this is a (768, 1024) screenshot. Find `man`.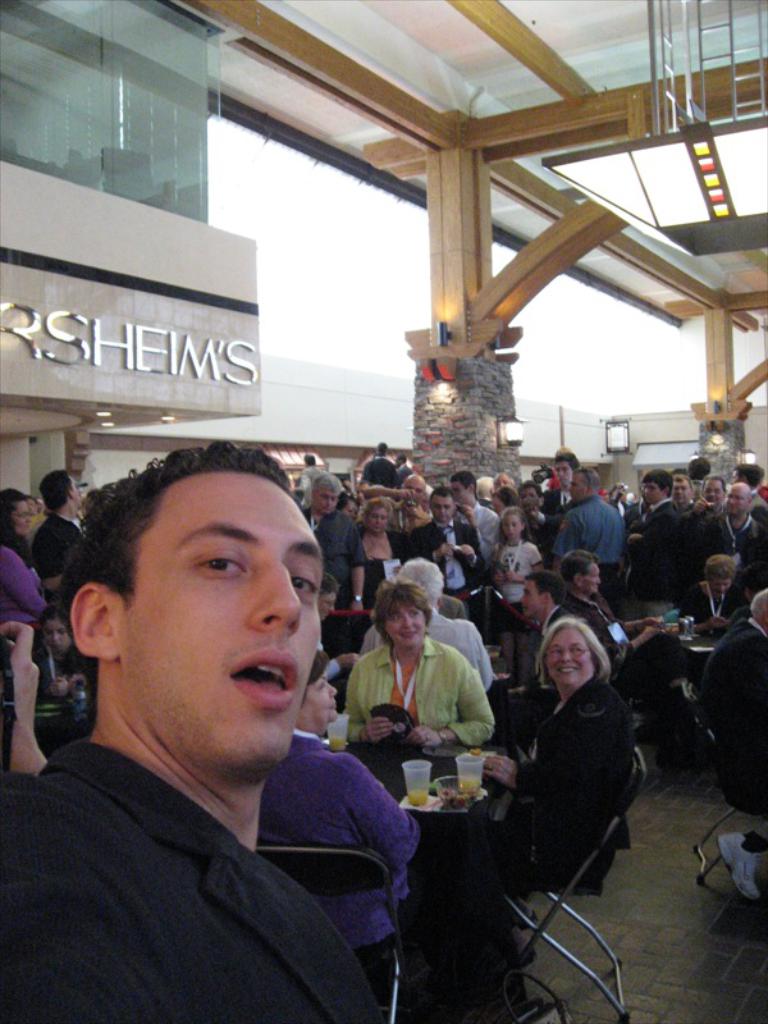
Bounding box: left=516, top=486, right=550, bottom=530.
